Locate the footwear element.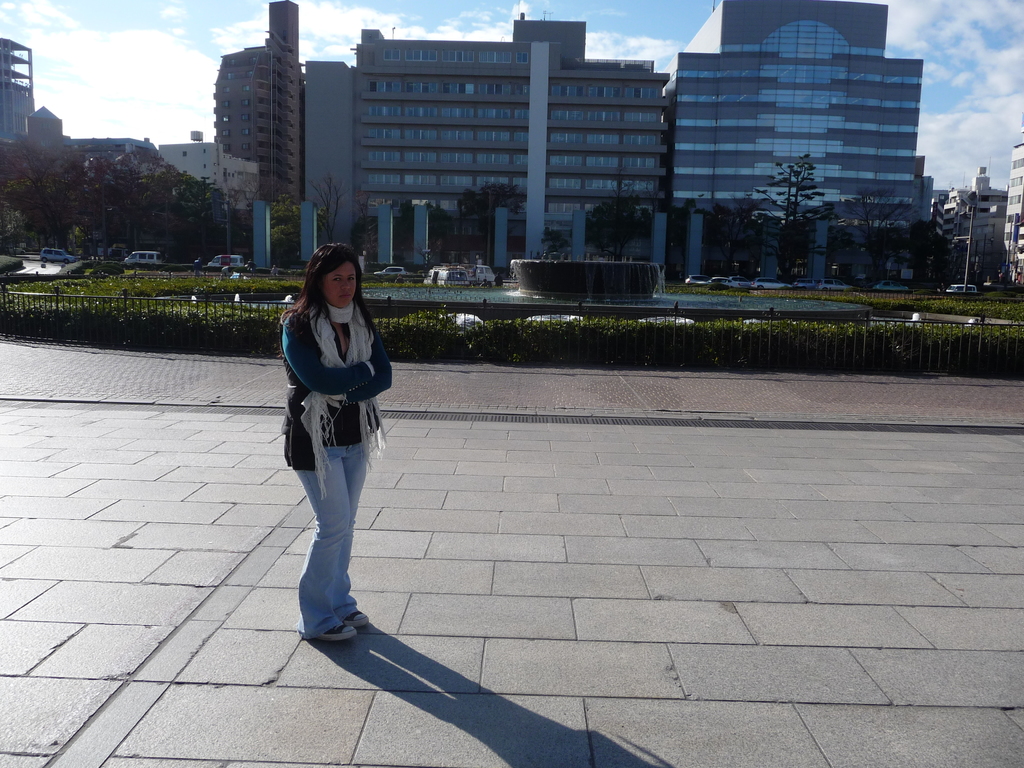
Element bbox: {"x1": 300, "y1": 620, "x2": 350, "y2": 637}.
